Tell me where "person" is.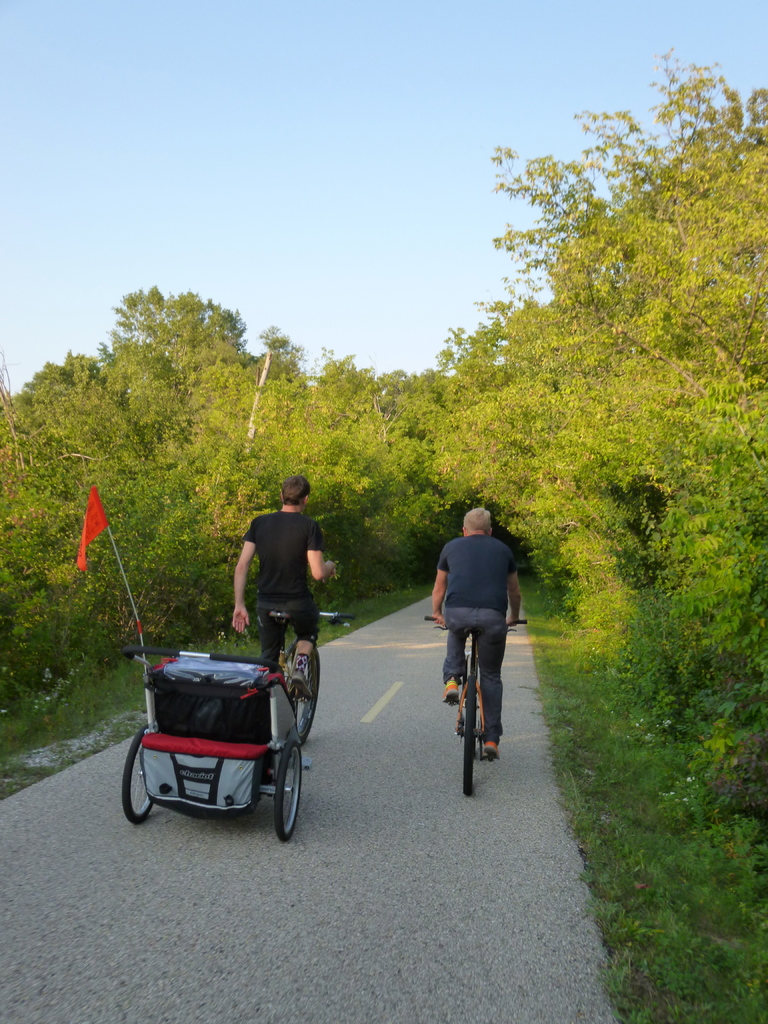
"person" is at (left=433, top=489, right=518, bottom=792).
